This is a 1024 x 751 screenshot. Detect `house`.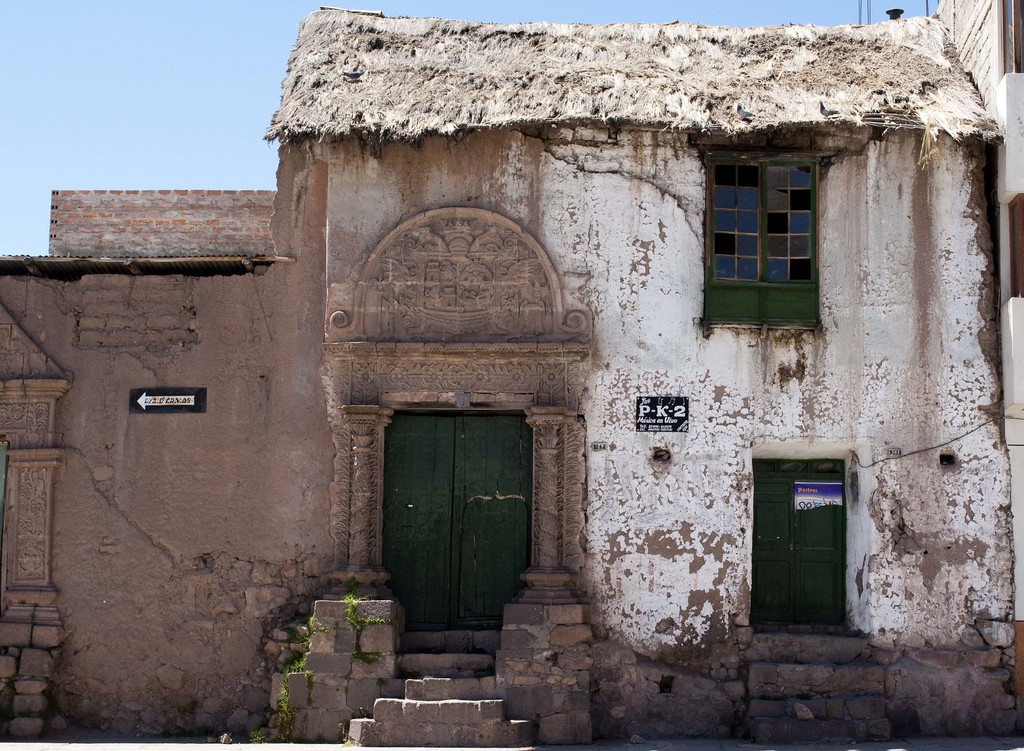
4:23:1015:734.
